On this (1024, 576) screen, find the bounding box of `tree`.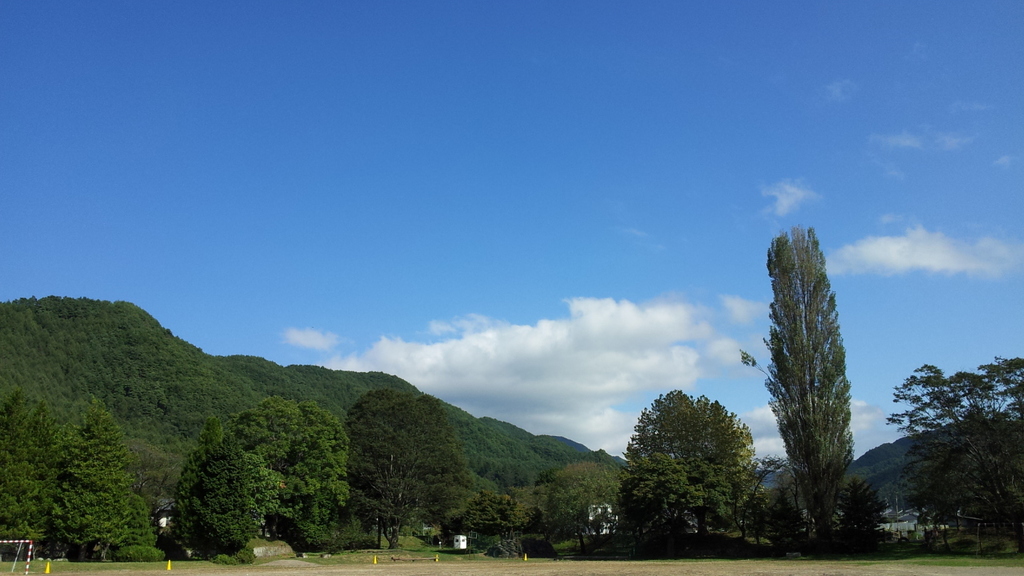
Bounding box: crop(282, 400, 355, 534).
